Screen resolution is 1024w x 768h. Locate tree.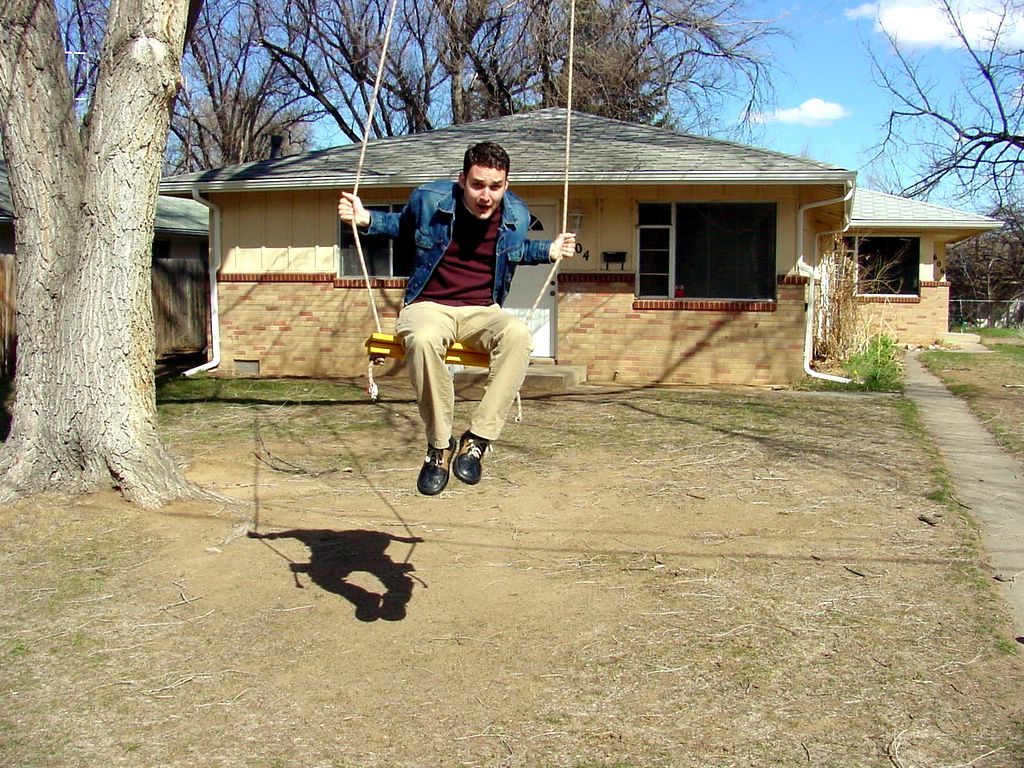
x1=219 y1=0 x2=779 y2=156.
